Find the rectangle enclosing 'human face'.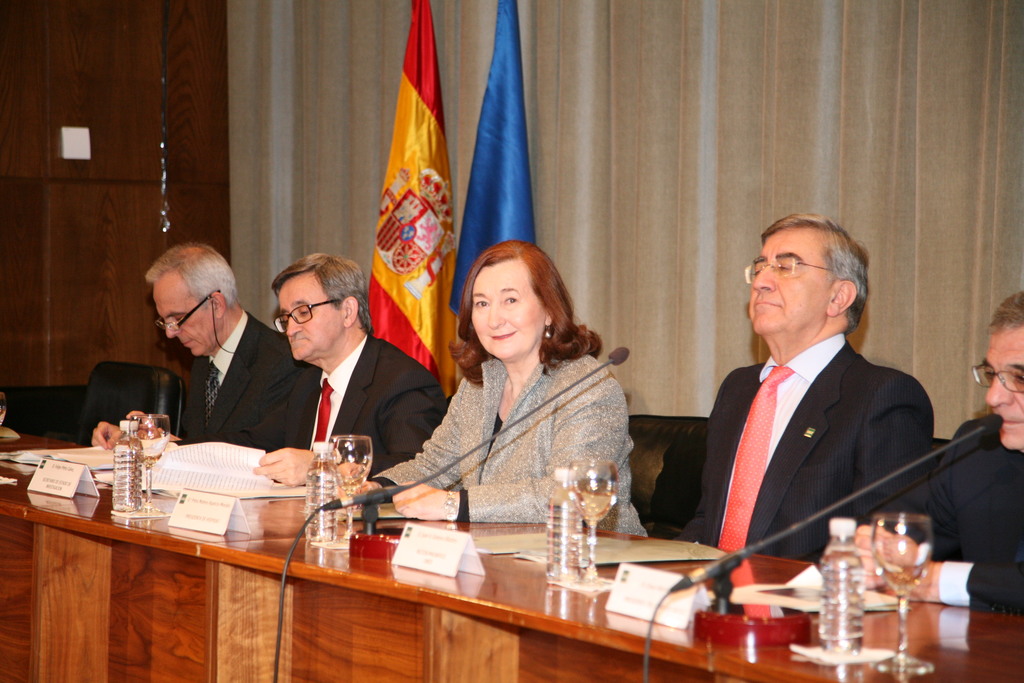
pyautogui.locateOnScreen(466, 260, 548, 368).
